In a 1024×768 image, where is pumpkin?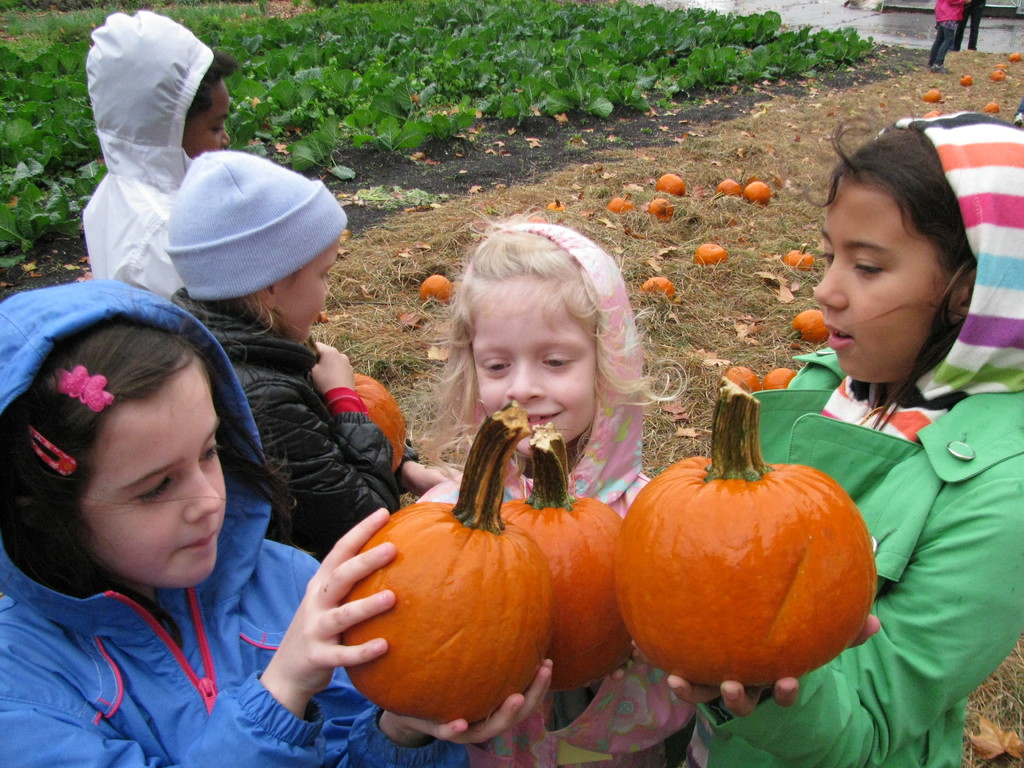
(417,273,460,308).
